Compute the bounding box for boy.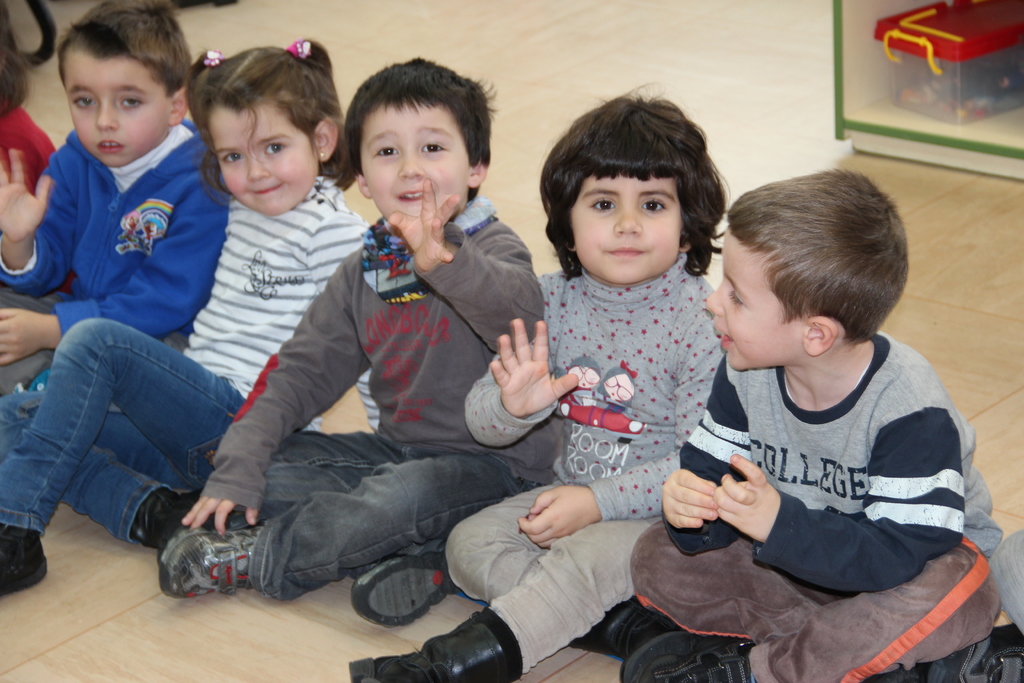
locate(0, 4, 234, 399).
